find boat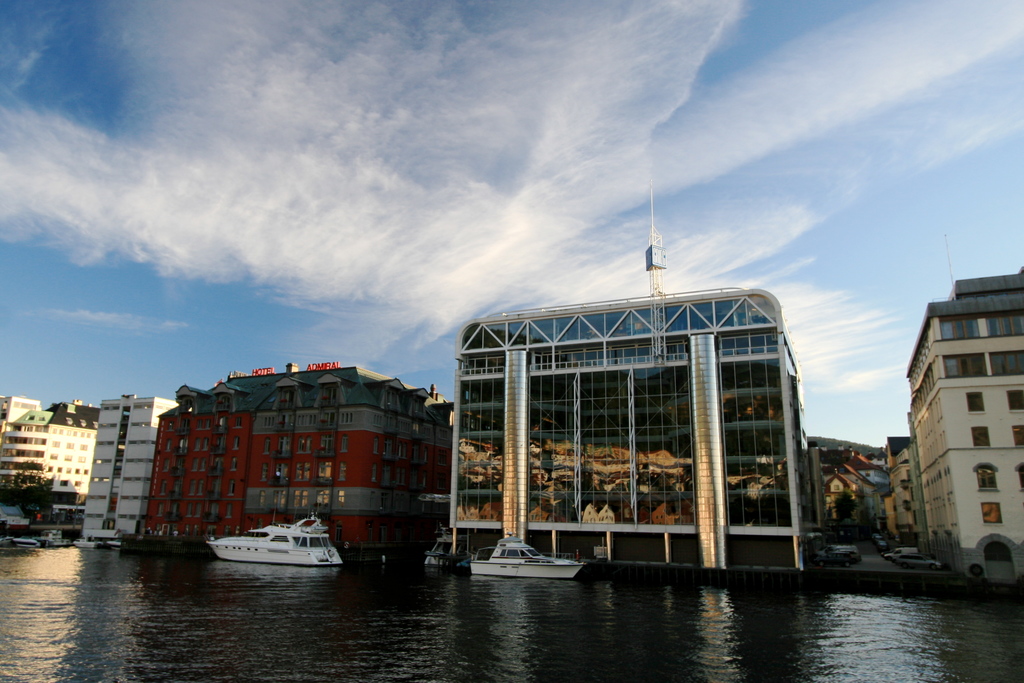
x1=467 y1=537 x2=585 y2=583
